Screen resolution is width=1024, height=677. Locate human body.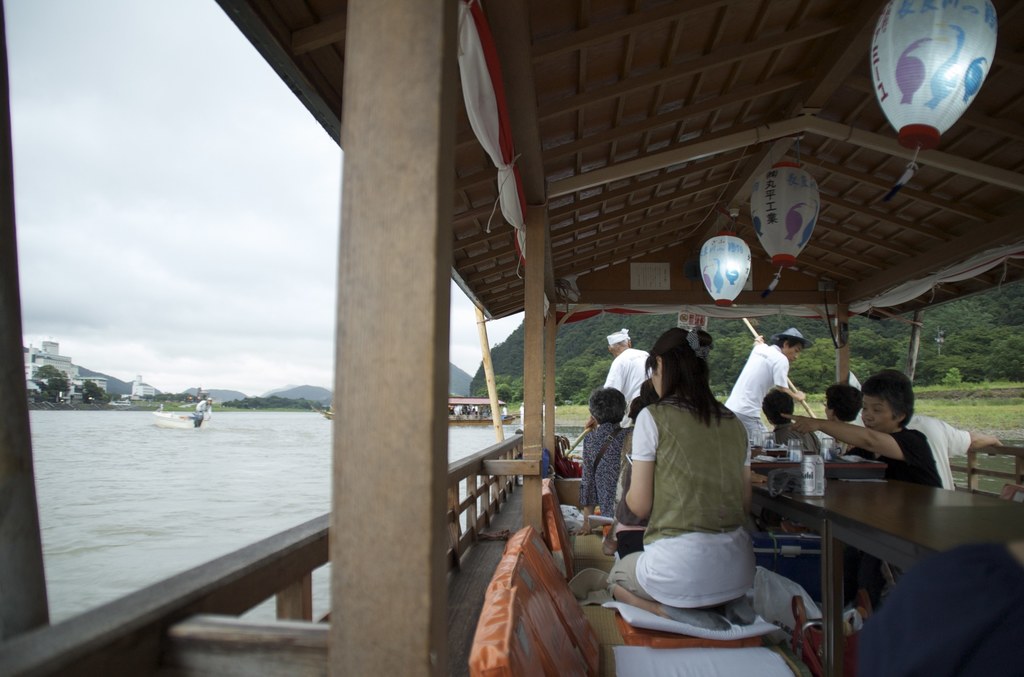
l=605, t=388, r=760, b=616.
